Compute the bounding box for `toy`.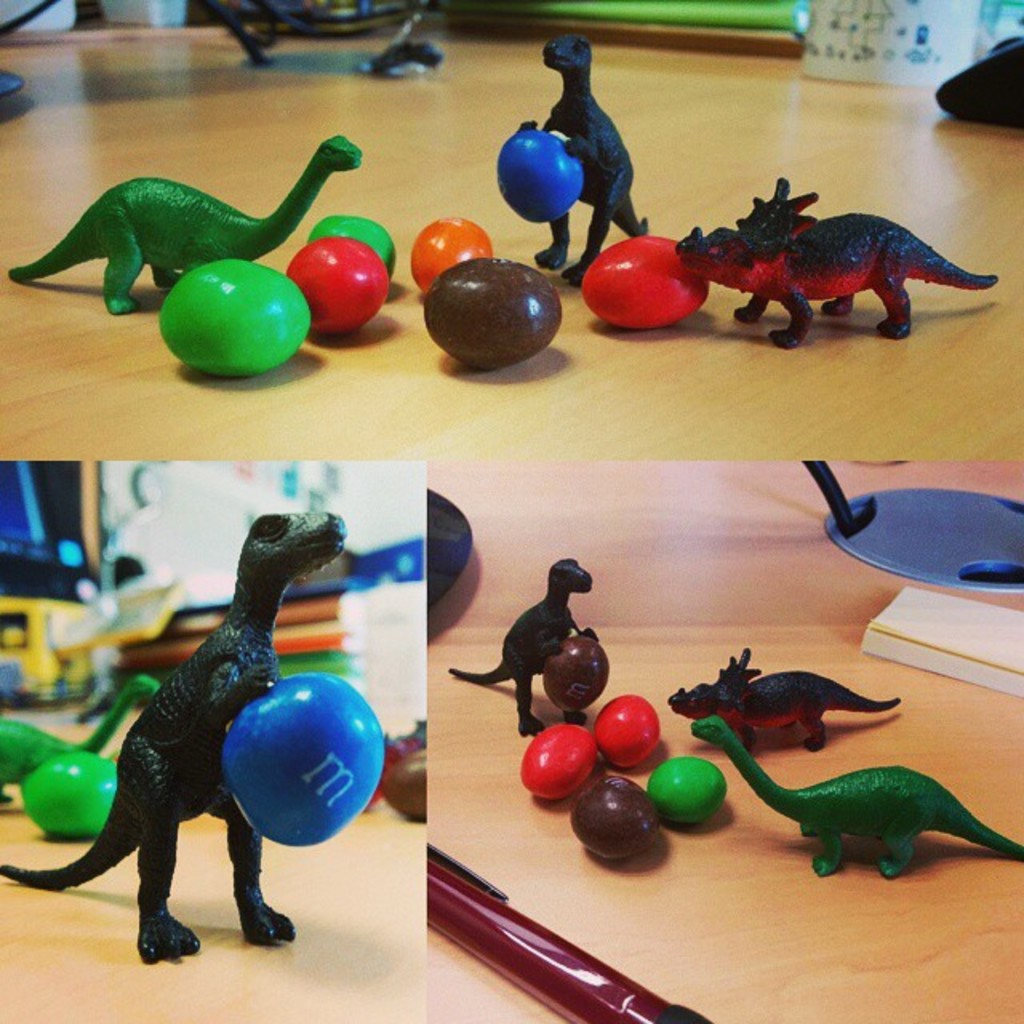
[x1=288, y1=235, x2=389, y2=336].
